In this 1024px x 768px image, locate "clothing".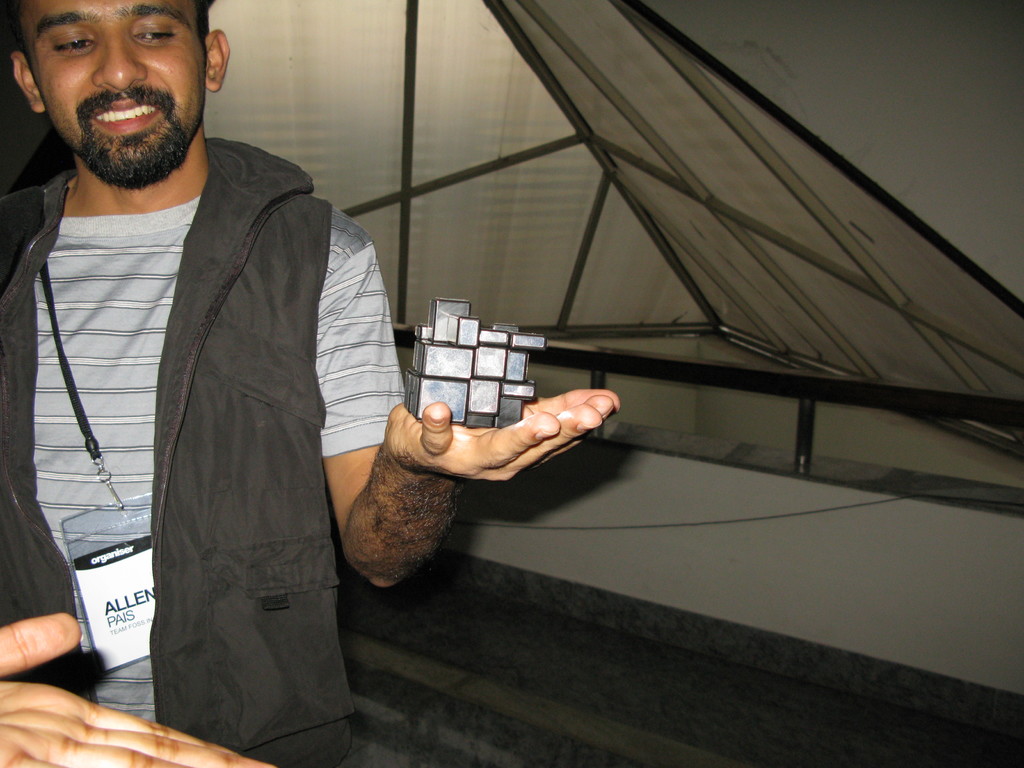
Bounding box: <region>29, 60, 398, 767</region>.
